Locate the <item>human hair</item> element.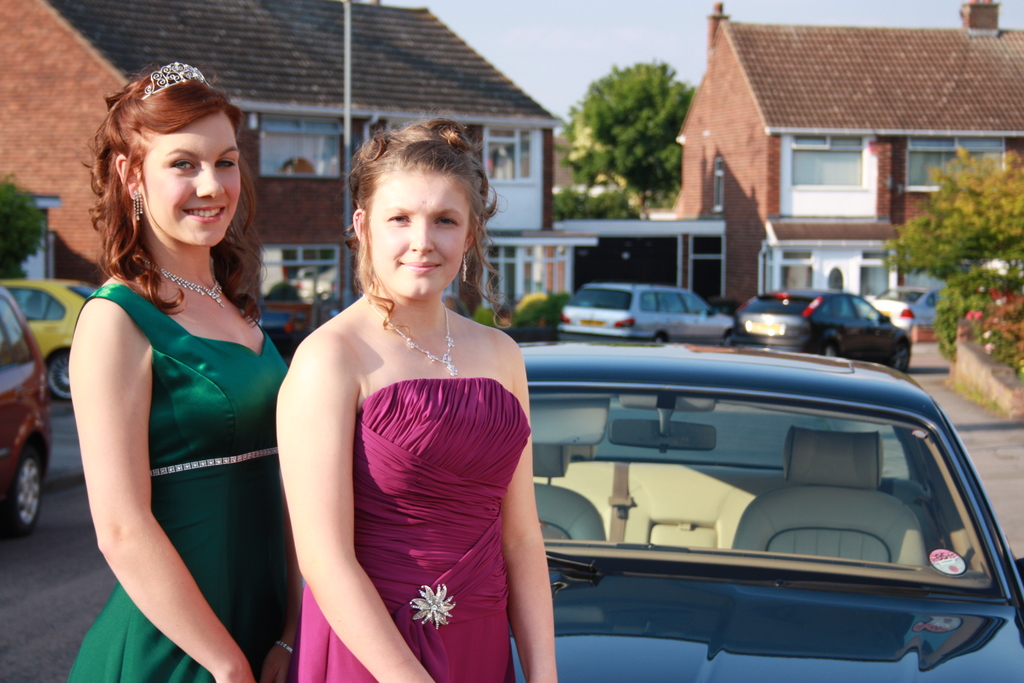
Element bbox: bbox=(92, 53, 246, 320).
